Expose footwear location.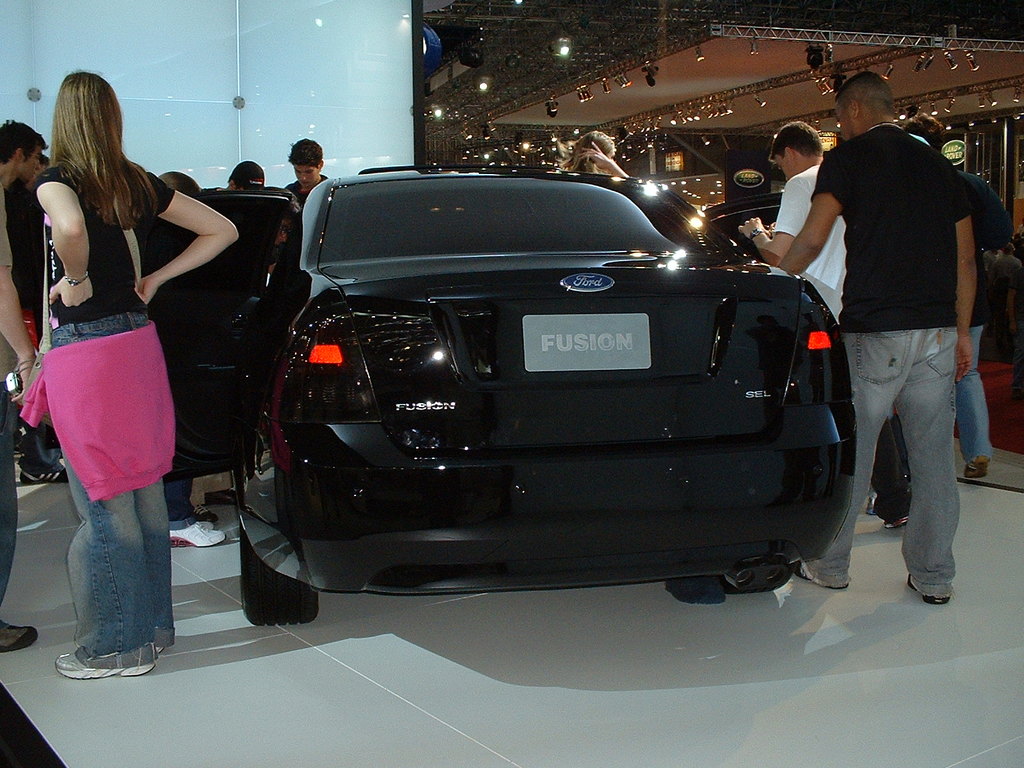
Exposed at (20,457,68,484).
